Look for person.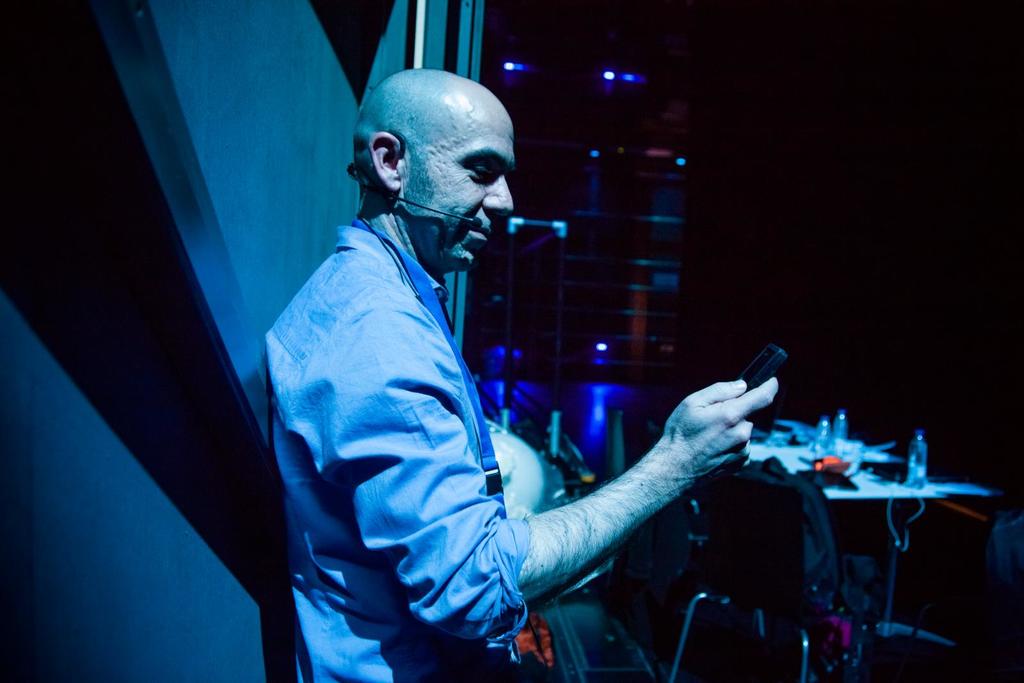
Found: x1=297, y1=70, x2=812, y2=682.
